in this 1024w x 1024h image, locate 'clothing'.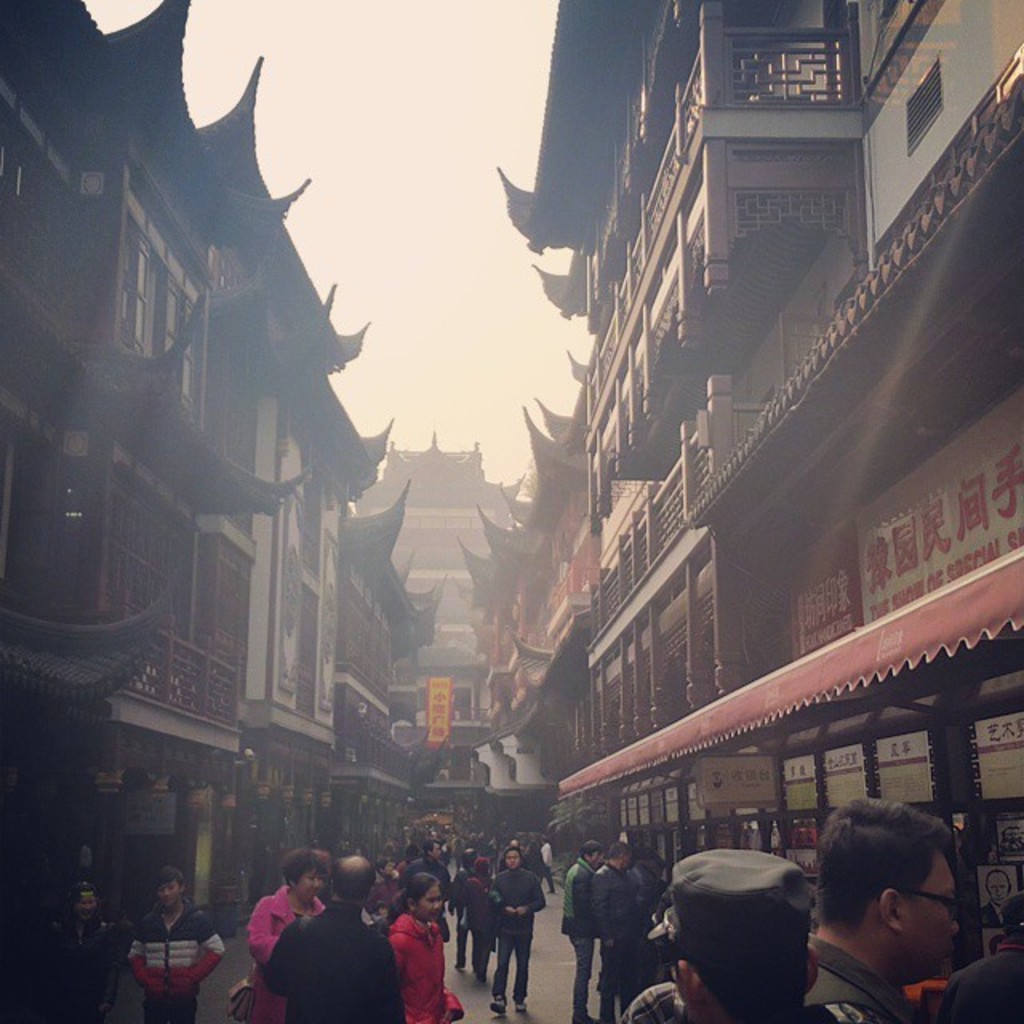
Bounding box: 403/854/454/942.
